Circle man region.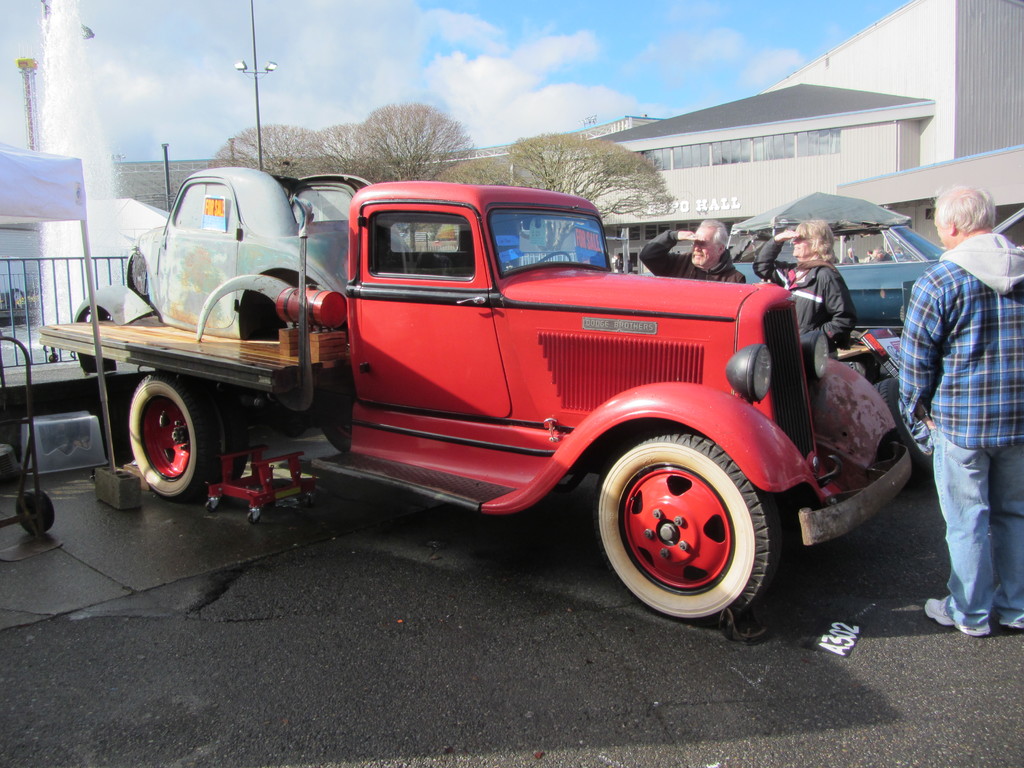
Region: [634, 213, 751, 288].
